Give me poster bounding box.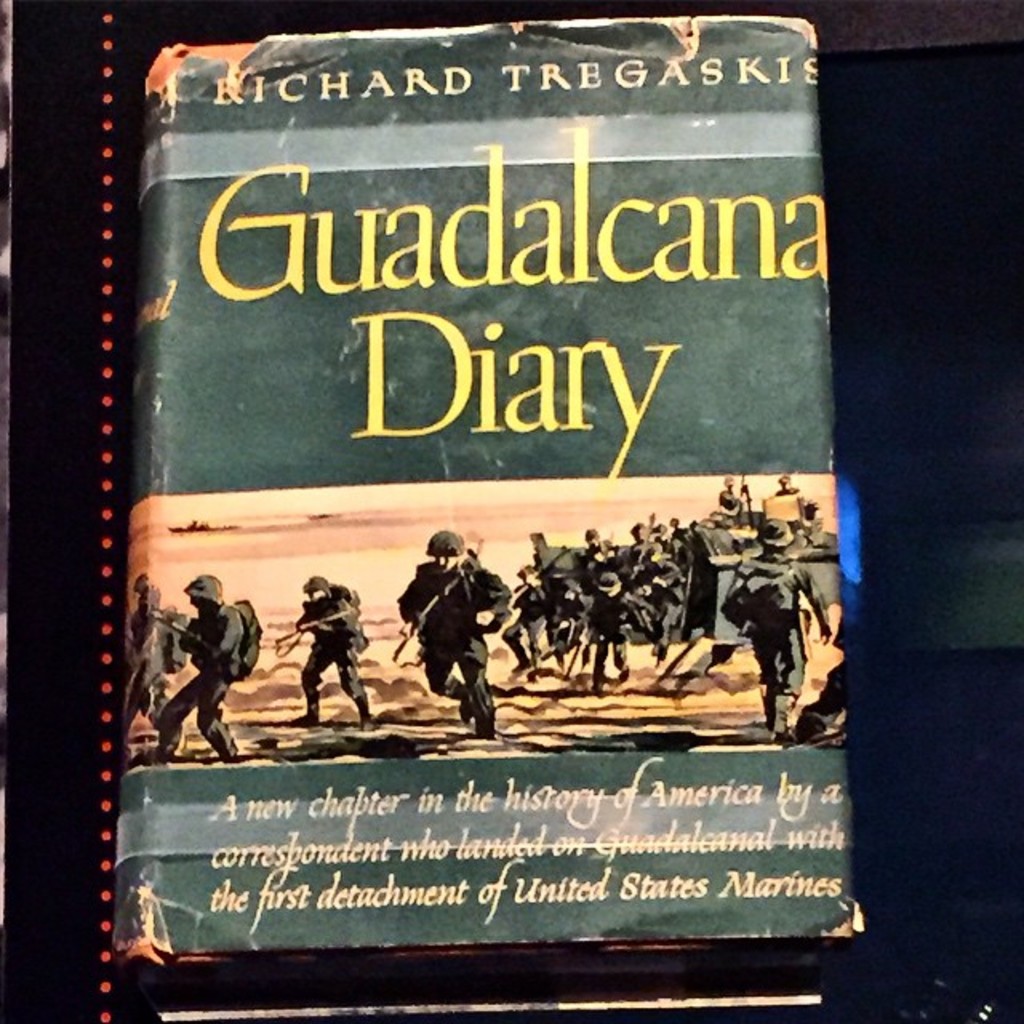
(x1=122, y1=27, x2=854, y2=939).
